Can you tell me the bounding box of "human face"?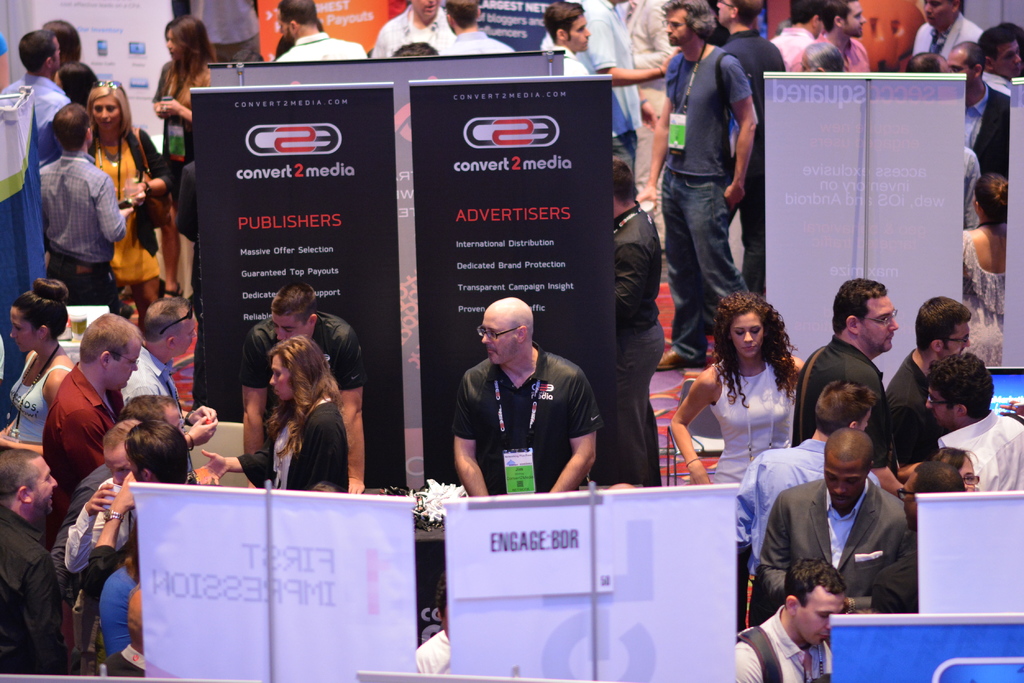
177/315/195/362.
